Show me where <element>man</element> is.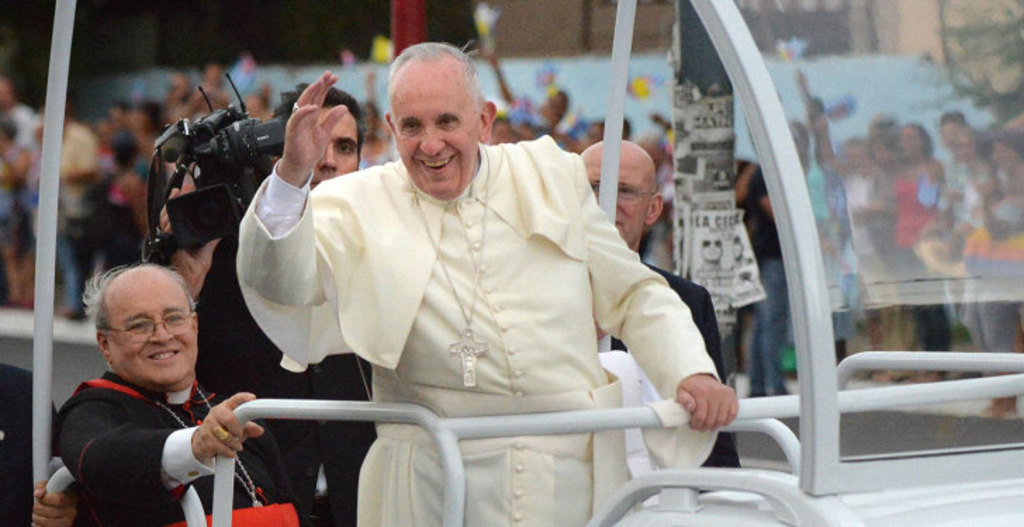
<element>man</element> is at rect(35, 96, 108, 311).
